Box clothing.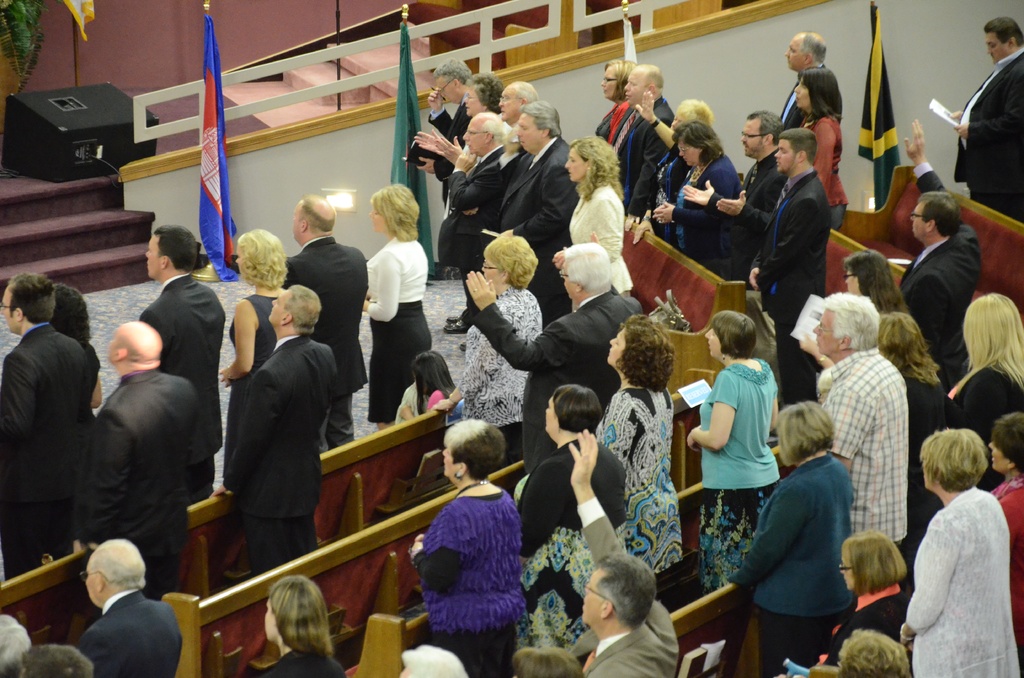
[left=670, top=151, right=741, bottom=273].
